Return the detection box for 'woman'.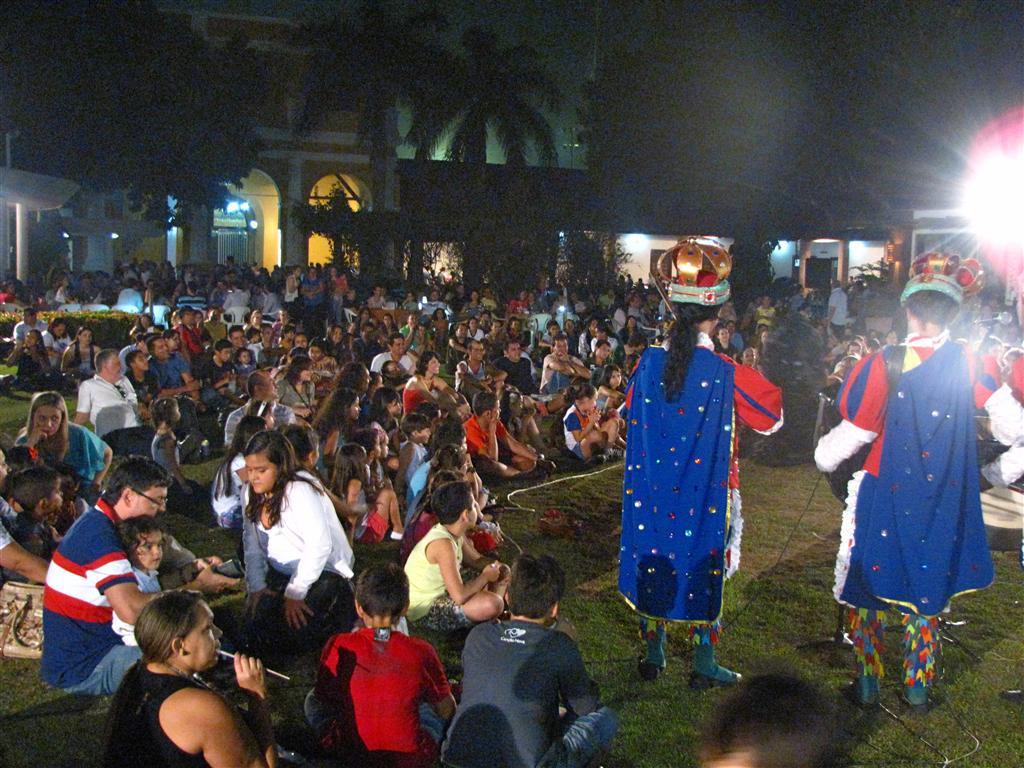
Rect(19, 390, 110, 506).
